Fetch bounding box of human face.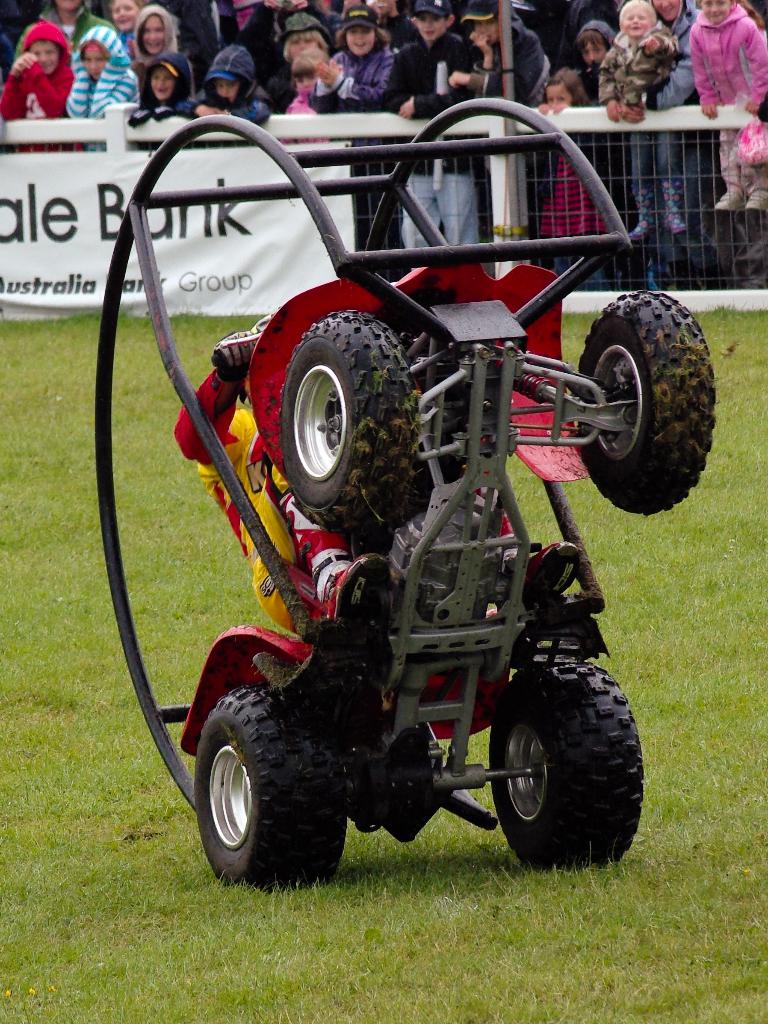
Bbox: left=416, top=15, right=453, bottom=43.
